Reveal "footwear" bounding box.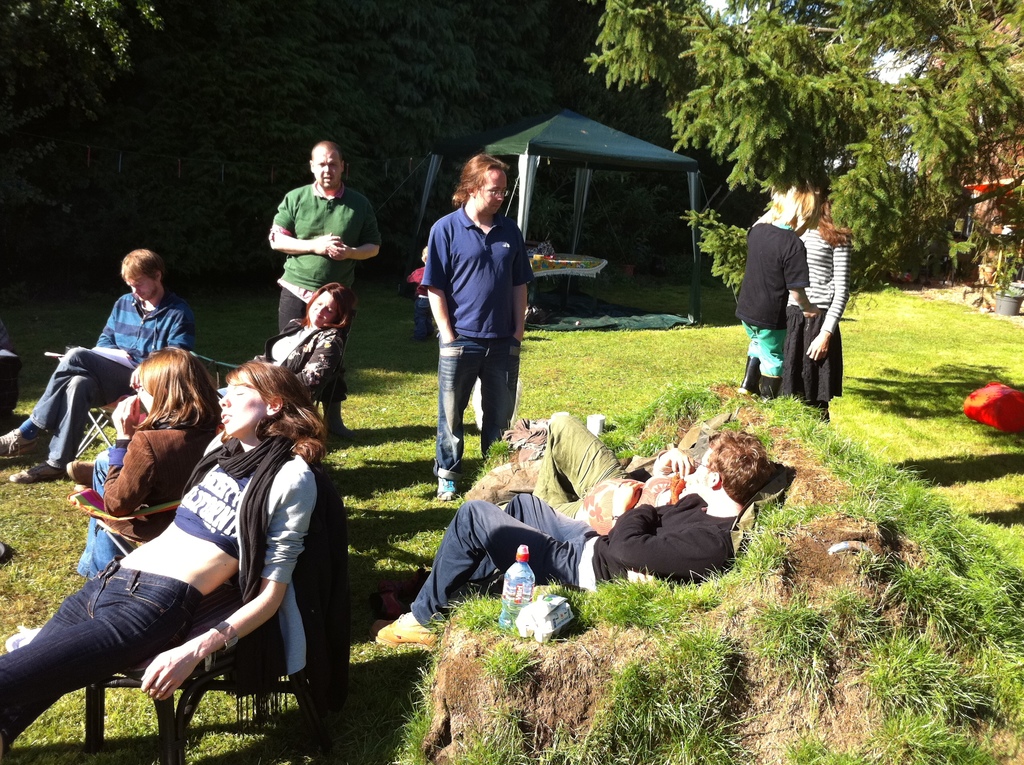
Revealed: (x1=0, y1=426, x2=38, y2=457).
